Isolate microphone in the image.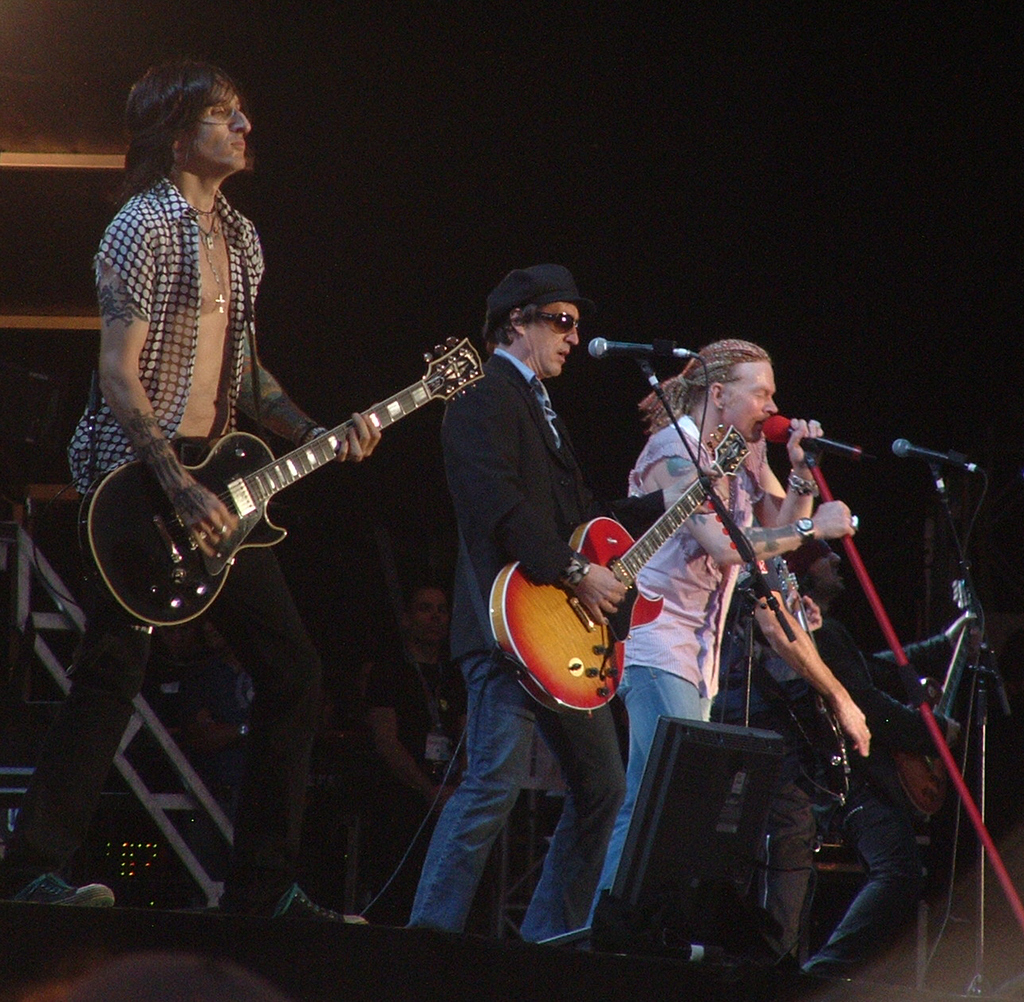
Isolated region: left=894, top=438, right=975, bottom=467.
